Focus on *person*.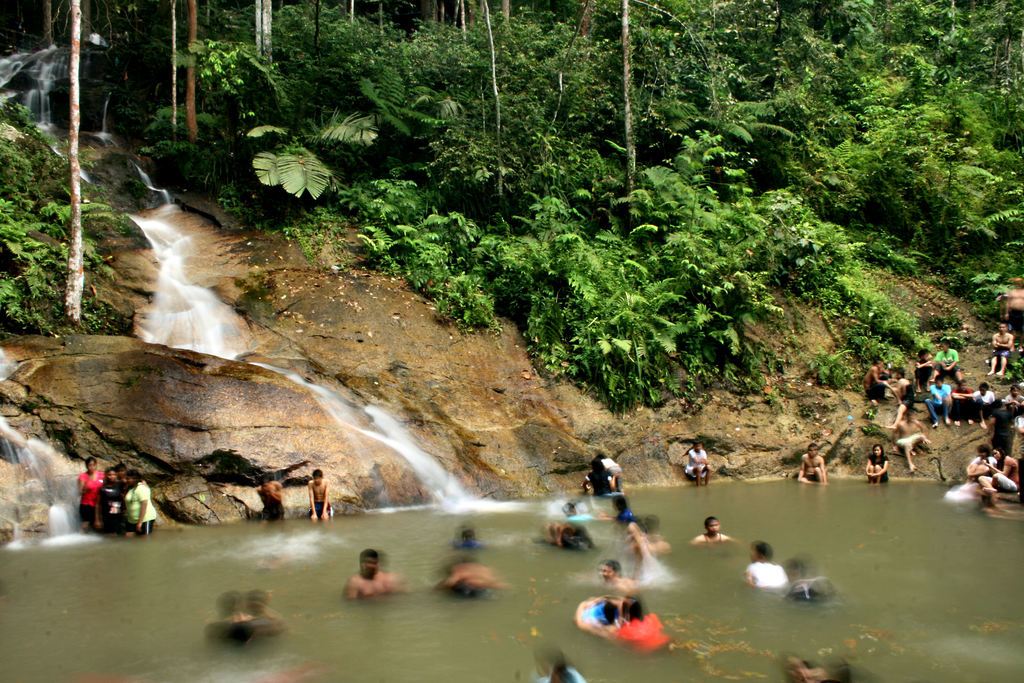
Focused at (598, 452, 624, 494).
